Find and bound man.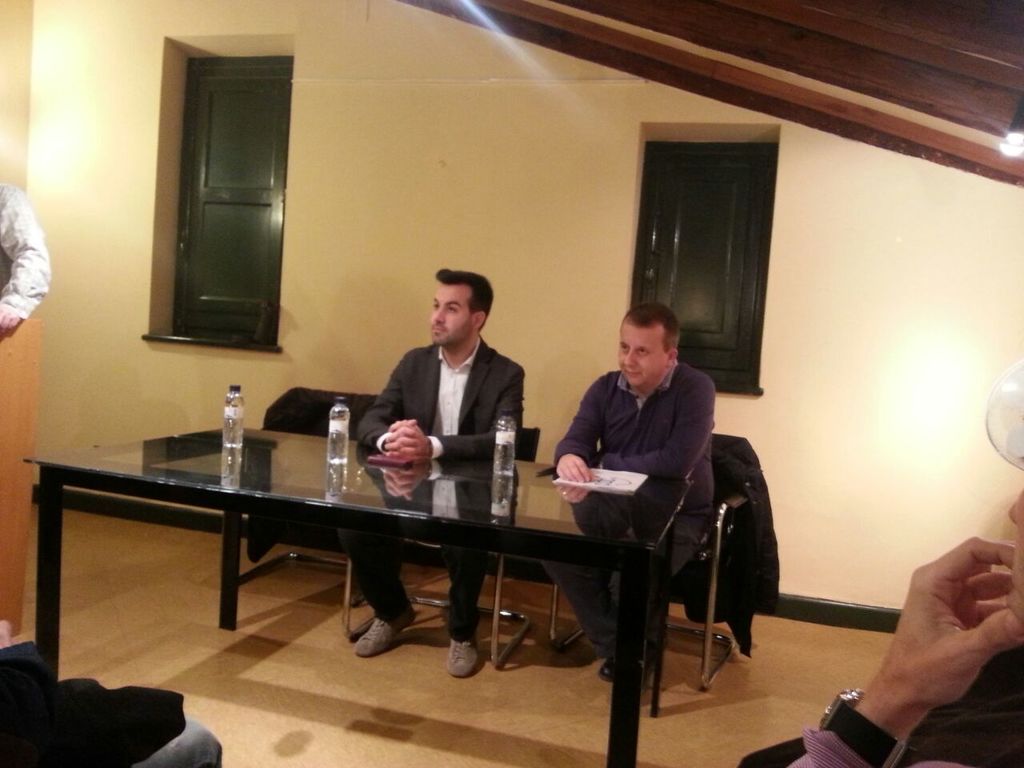
Bound: rect(739, 353, 1023, 767).
